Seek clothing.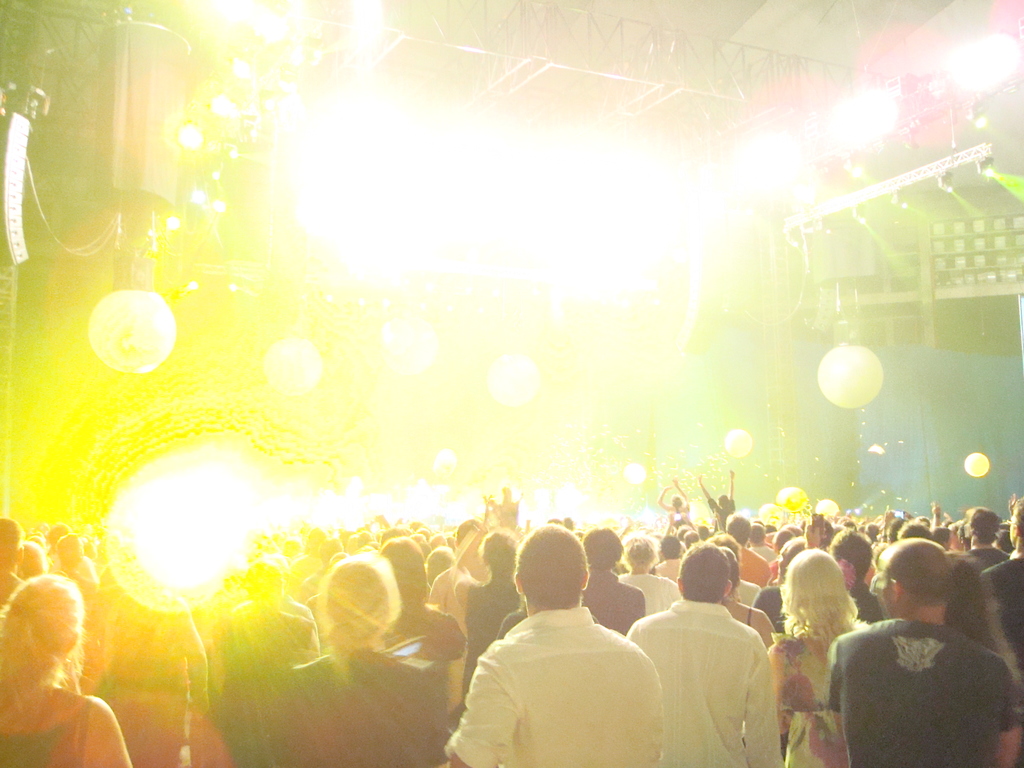
bbox(823, 620, 1019, 767).
